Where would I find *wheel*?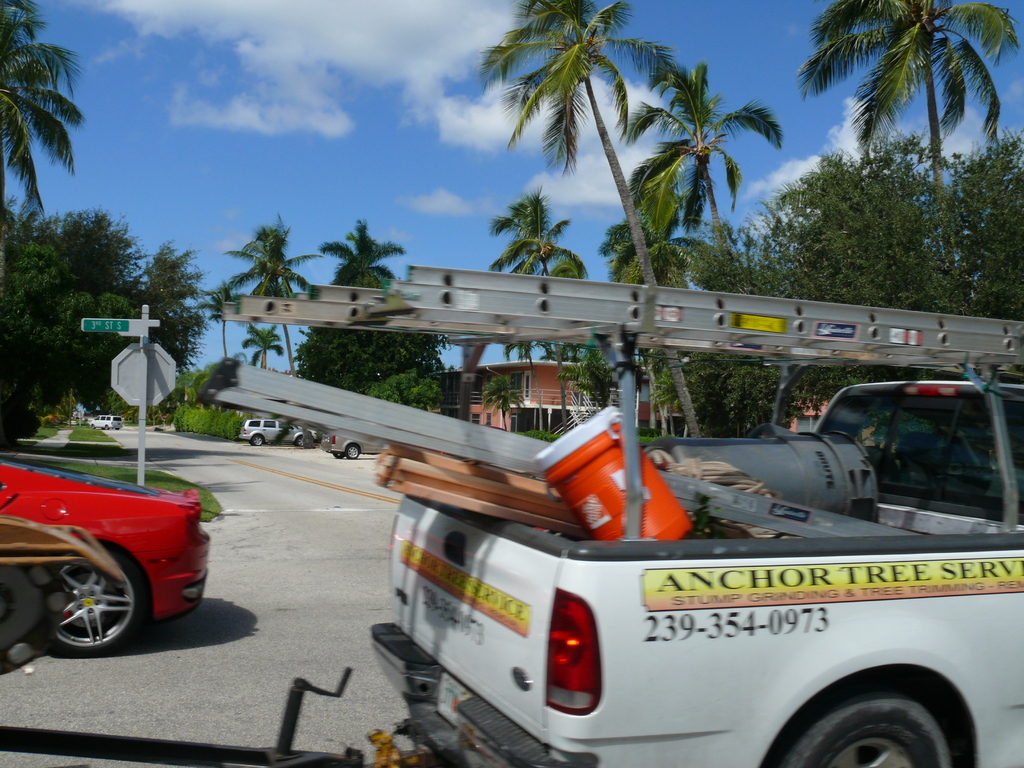
At bbox=[106, 424, 107, 427].
